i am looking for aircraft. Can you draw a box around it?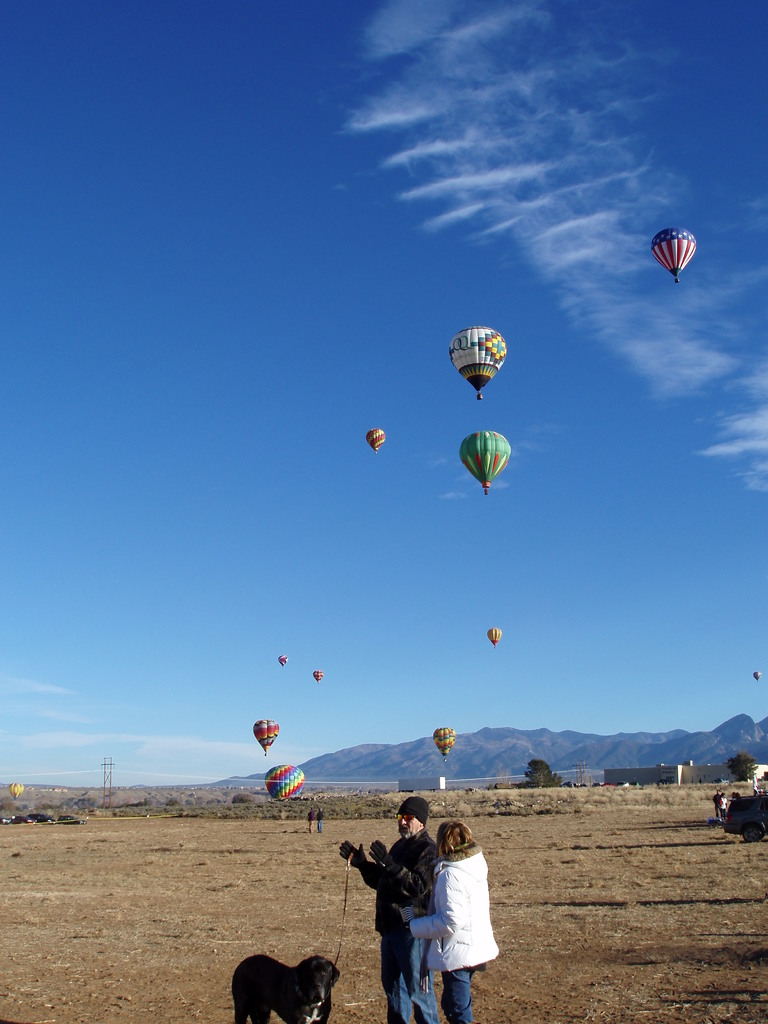
Sure, the bounding box is 263,763,307,805.
